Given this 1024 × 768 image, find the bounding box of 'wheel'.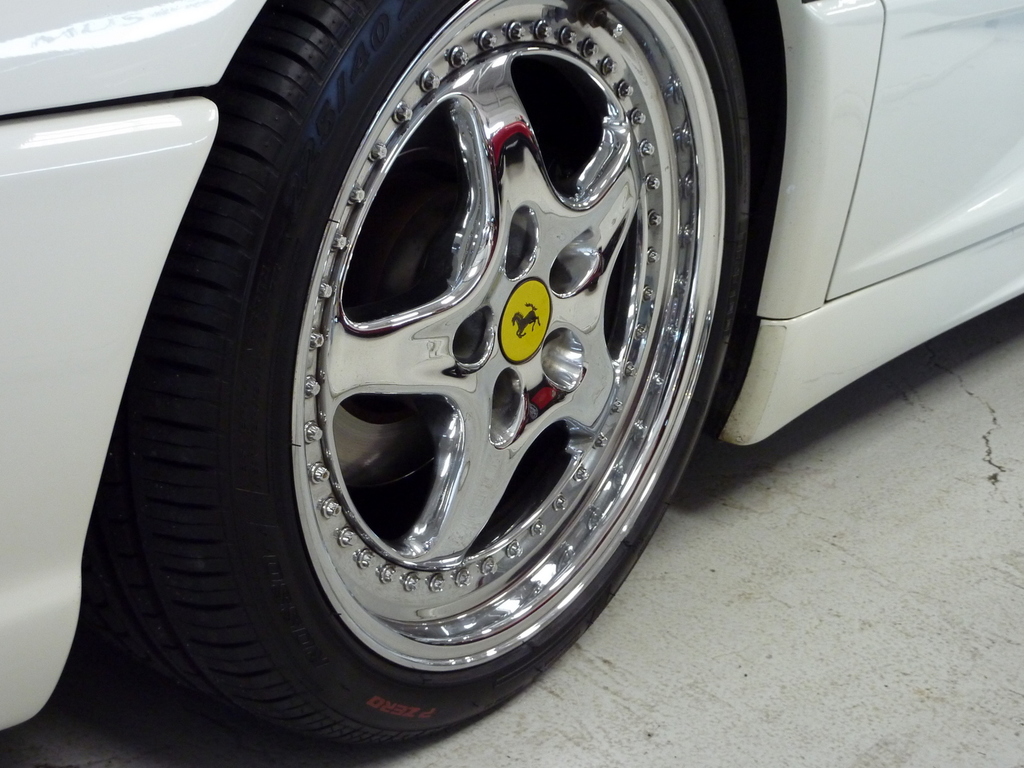
x1=86 y1=0 x2=756 y2=749.
